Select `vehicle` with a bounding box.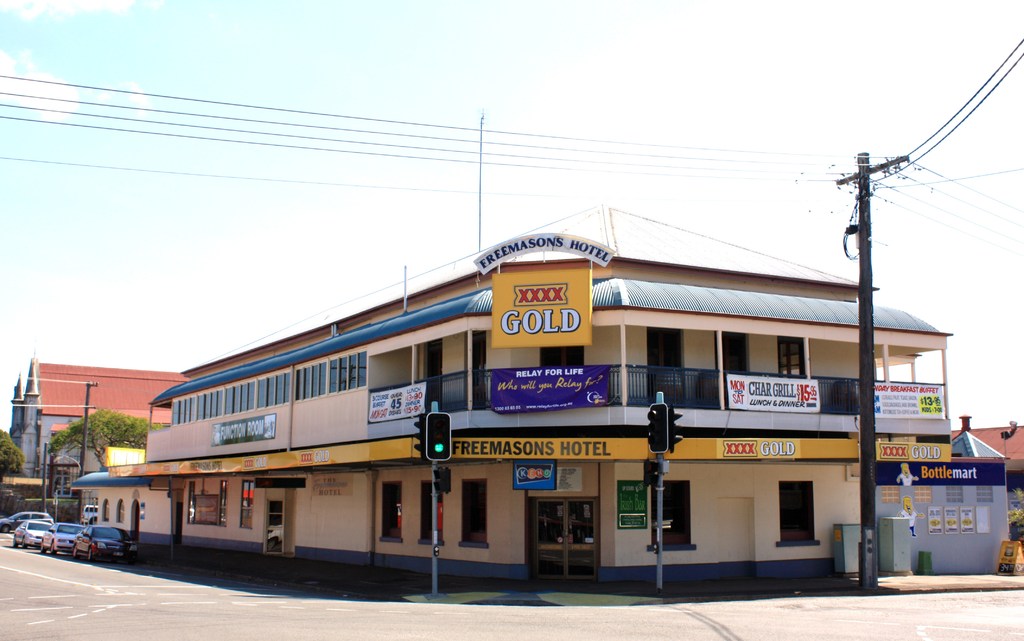
(x1=78, y1=501, x2=98, y2=523).
